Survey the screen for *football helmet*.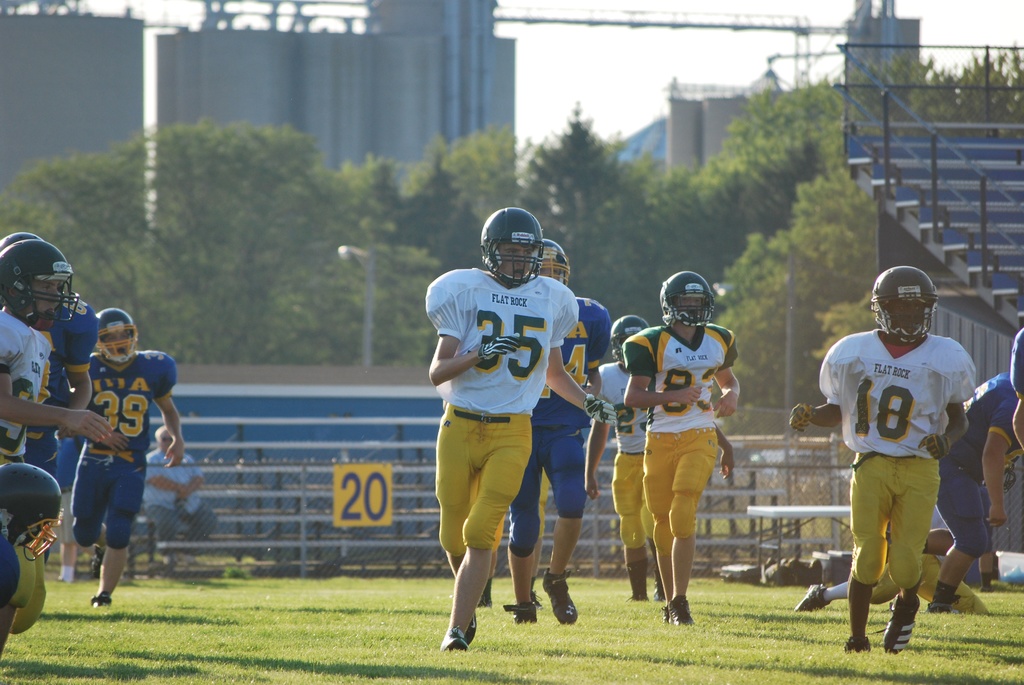
Survey found: <region>471, 214, 563, 291</region>.
